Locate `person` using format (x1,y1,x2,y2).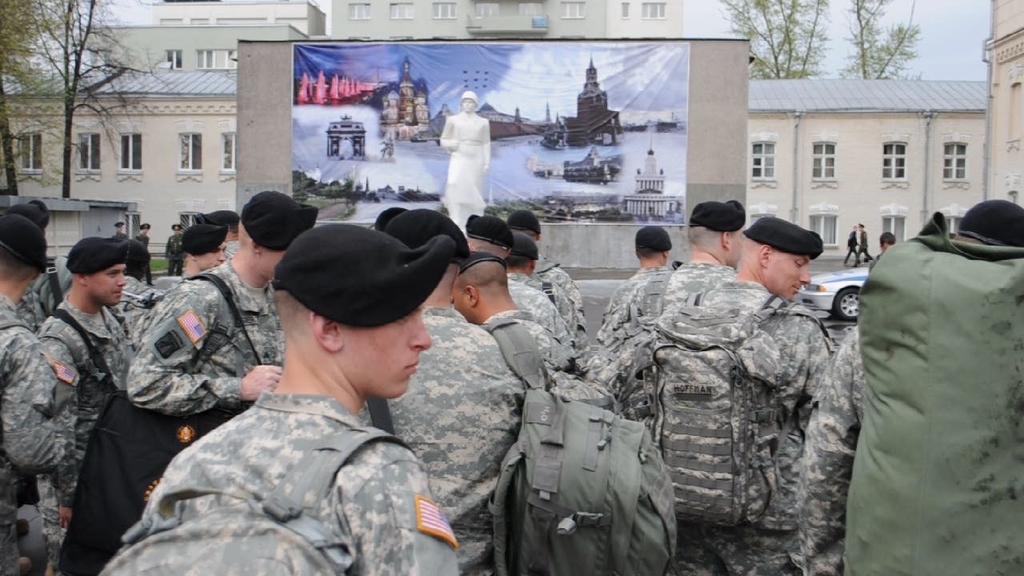
(34,223,148,575).
